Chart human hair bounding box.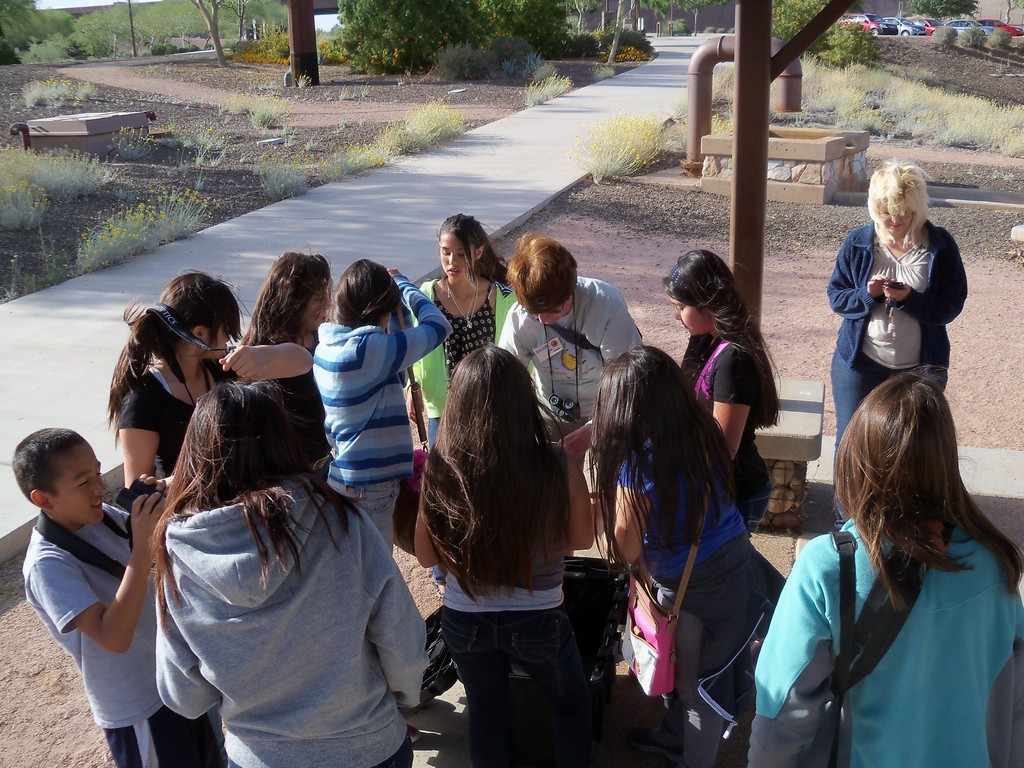
Charted: {"x1": 420, "y1": 344, "x2": 568, "y2": 605}.
